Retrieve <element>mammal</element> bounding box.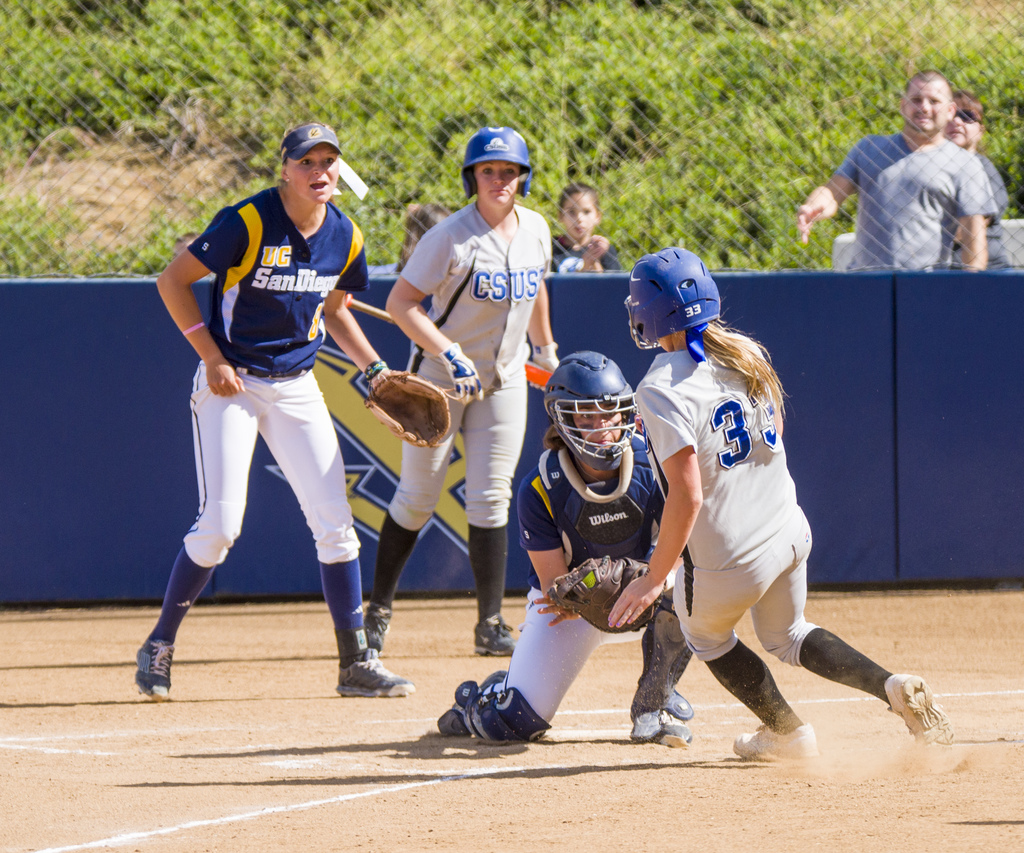
Bounding box: (x1=792, y1=66, x2=995, y2=264).
